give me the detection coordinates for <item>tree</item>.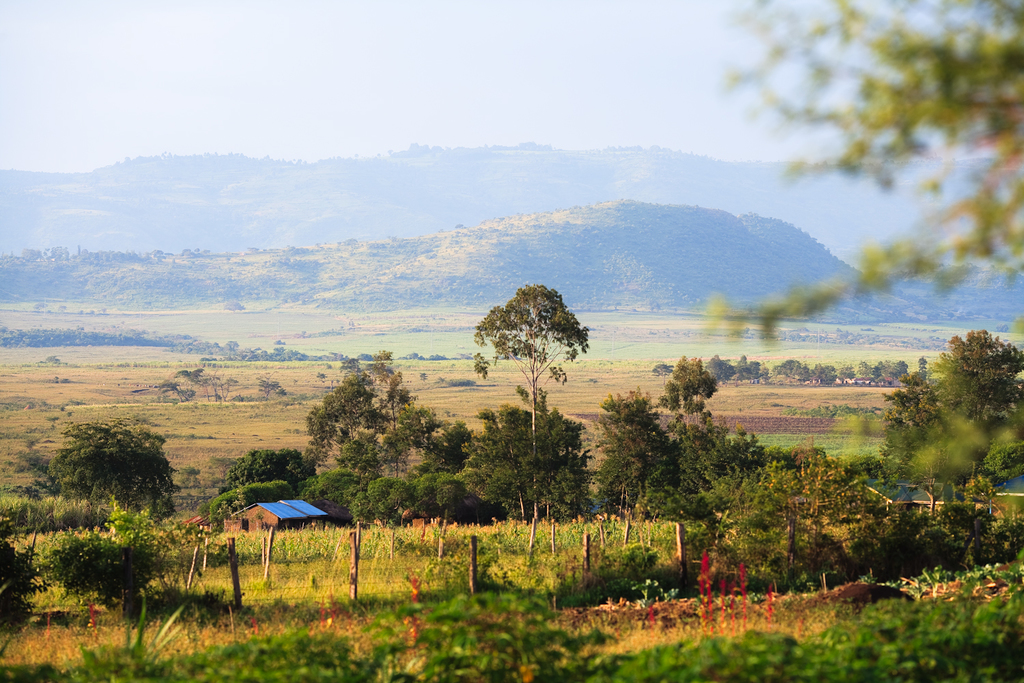
924, 325, 1023, 434.
